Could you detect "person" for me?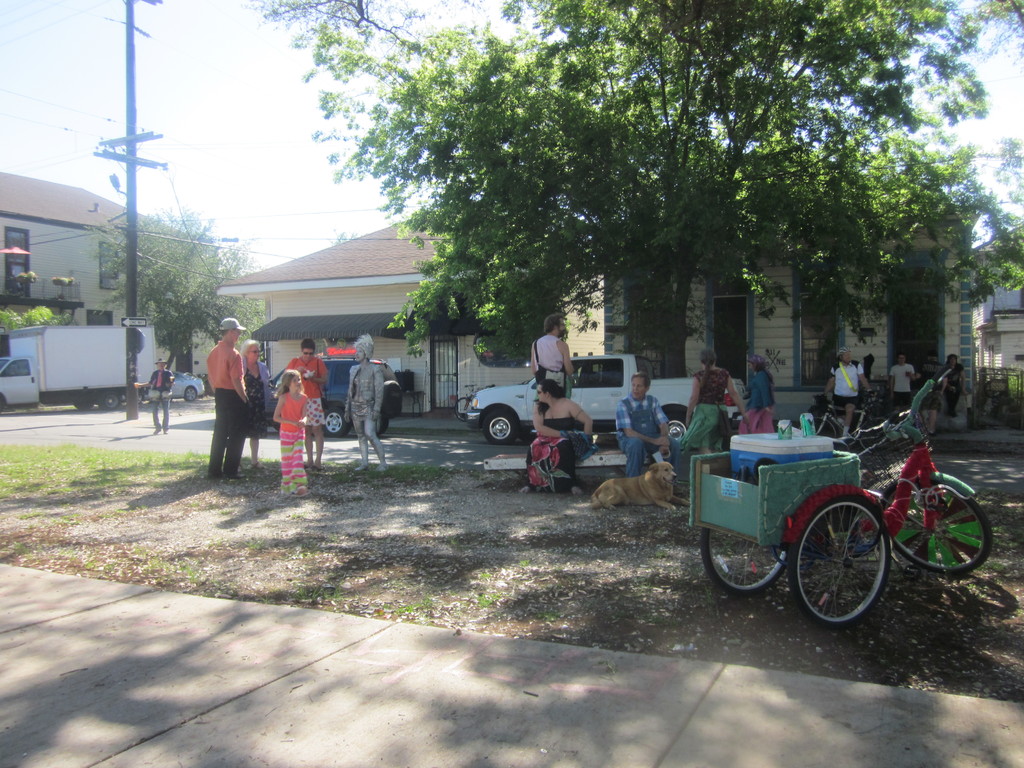
Detection result: 744,352,776,433.
